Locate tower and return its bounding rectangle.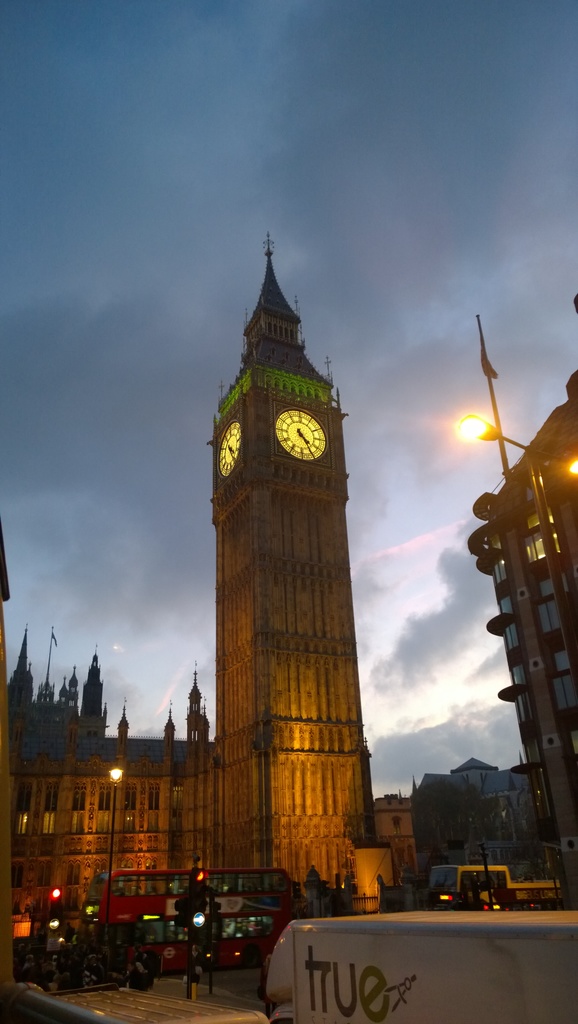
bbox=[174, 216, 402, 826].
